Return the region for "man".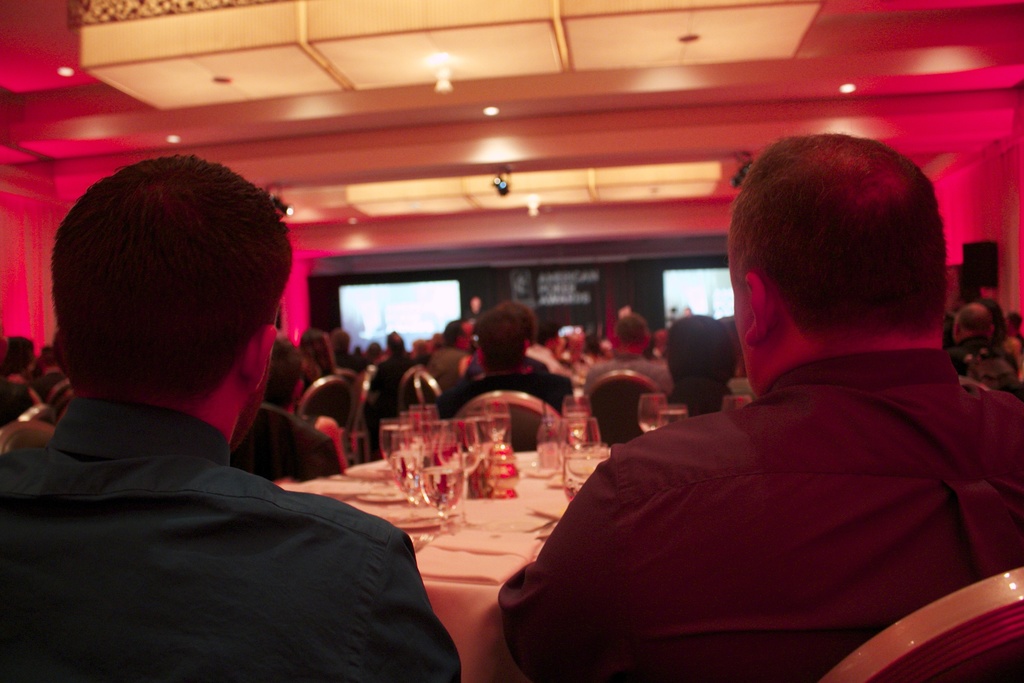
524,165,1012,679.
